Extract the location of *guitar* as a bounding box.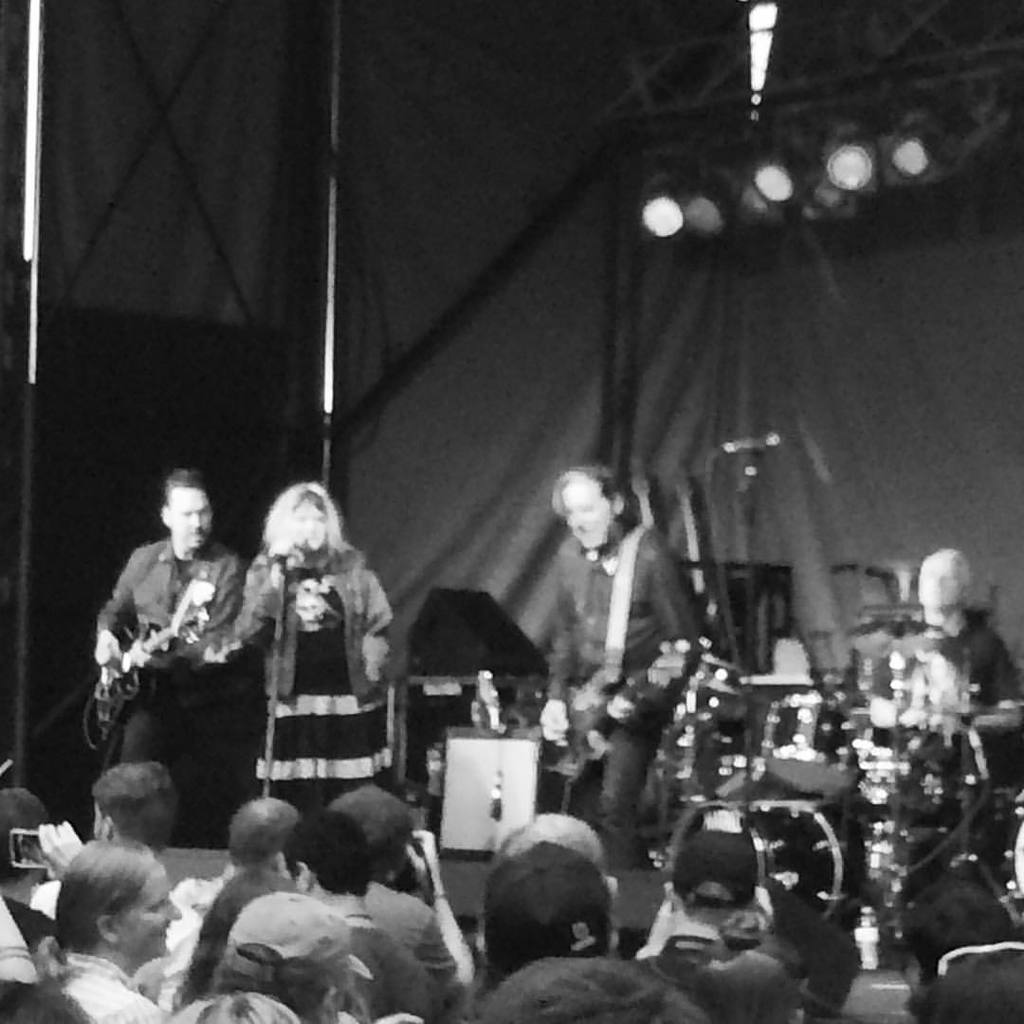
x1=537 y1=632 x2=694 y2=783.
